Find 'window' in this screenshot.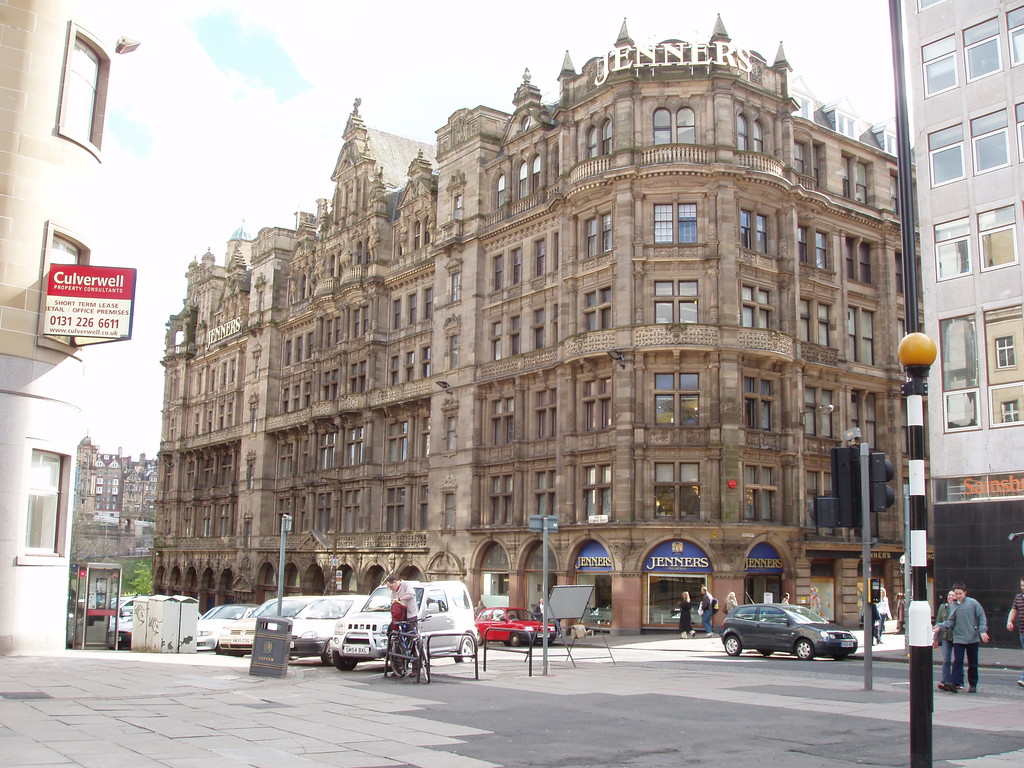
The bounding box for 'window' is bbox=[490, 165, 510, 210].
